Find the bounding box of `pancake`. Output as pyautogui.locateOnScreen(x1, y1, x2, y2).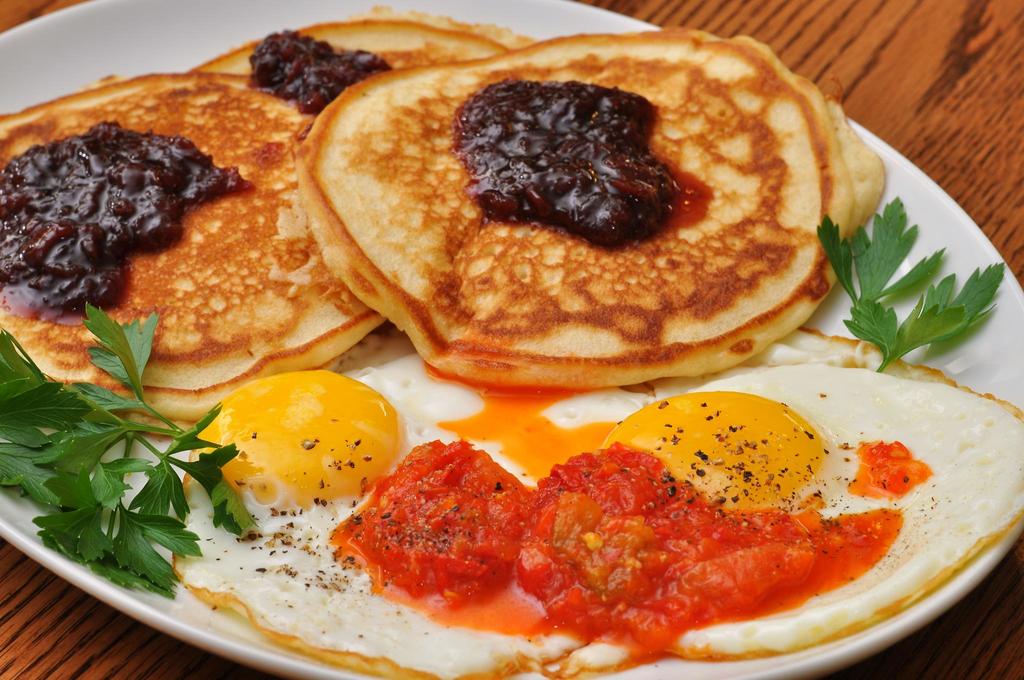
pyautogui.locateOnScreen(292, 10, 865, 415).
